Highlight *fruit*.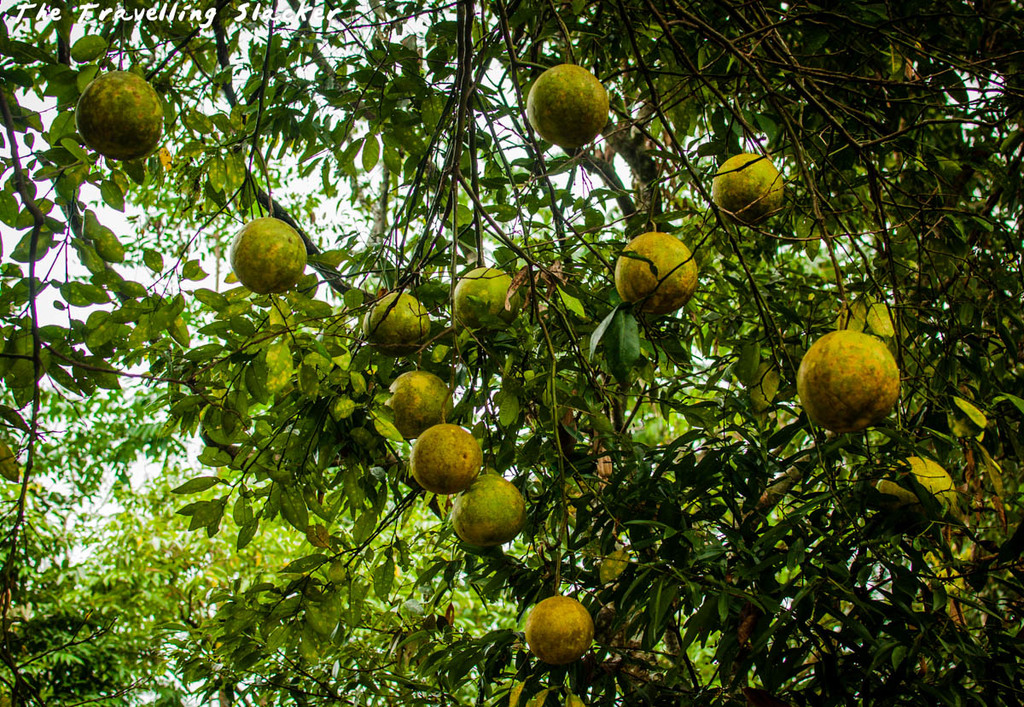
Highlighted region: box=[521, 593, 599, 667].
